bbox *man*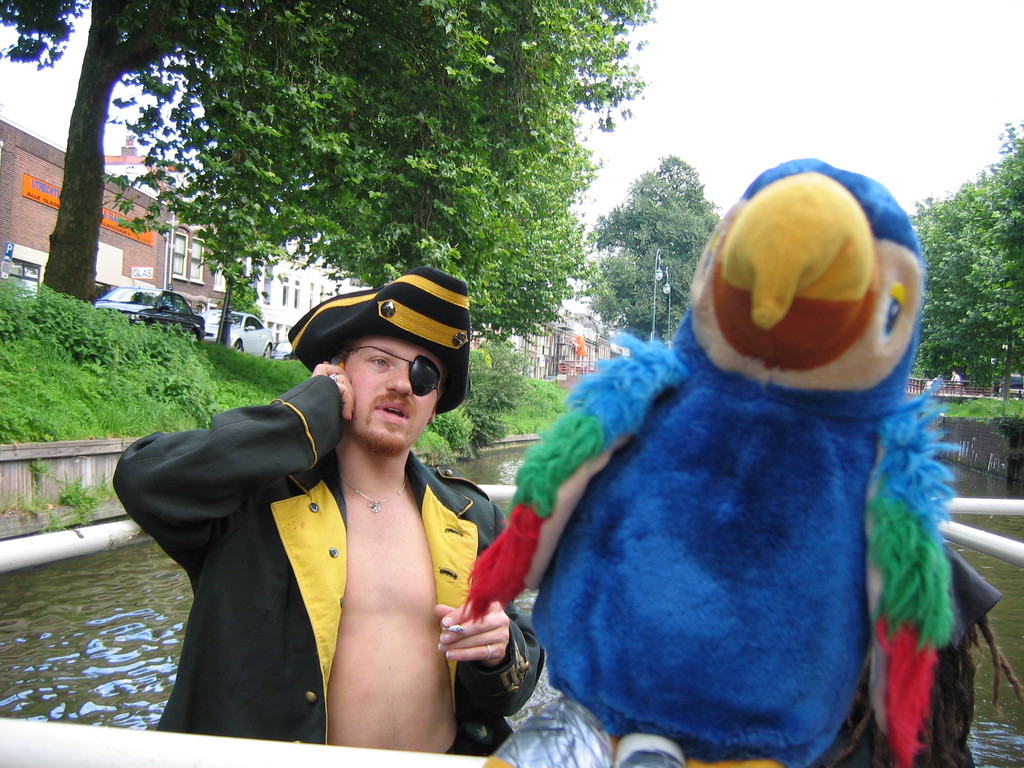
(x1=116, y1=240, x2=554, y2=767)
